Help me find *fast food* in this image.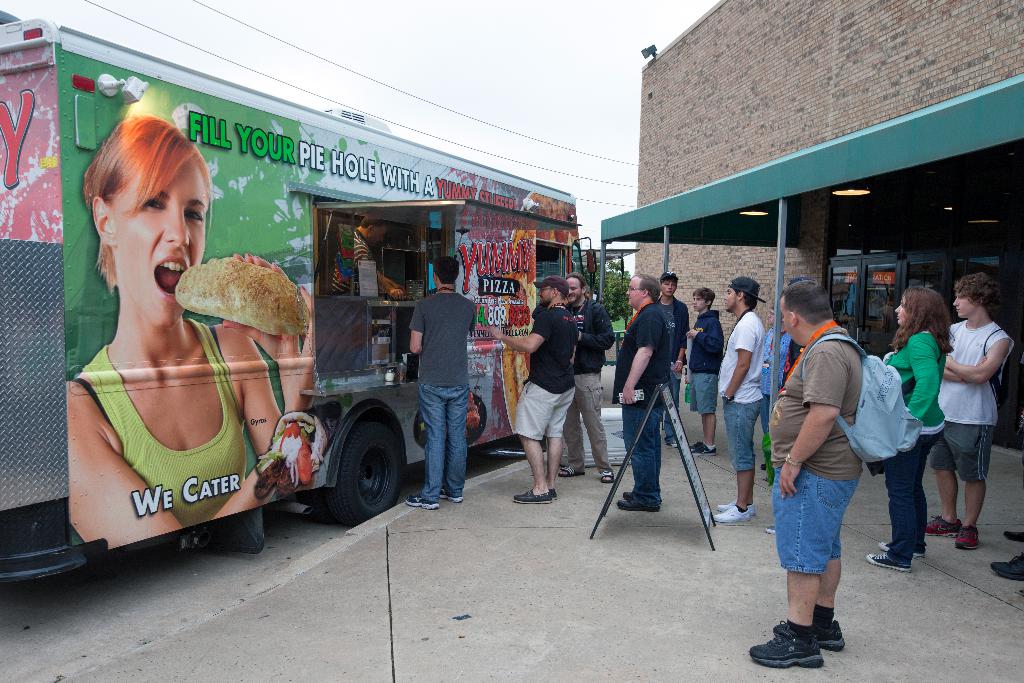
Found it: 168:245:283:350.
